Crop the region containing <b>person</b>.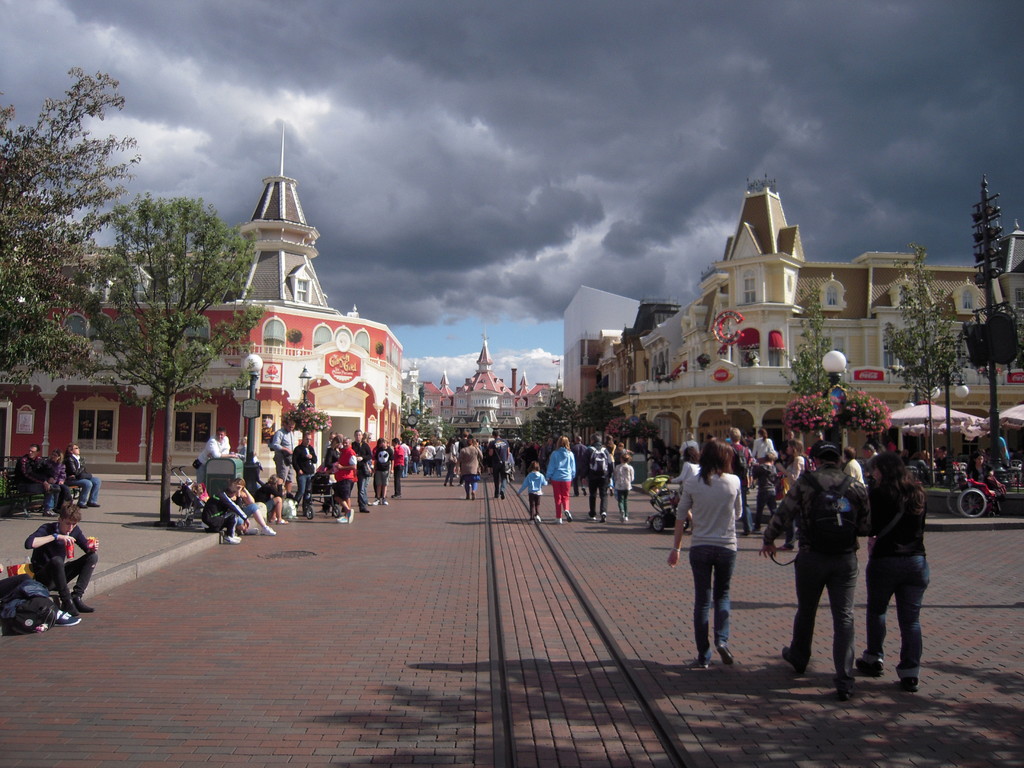
Crop region: {"x1": 989, "y1": 465, "x2": 1009, "y2": 500}.
